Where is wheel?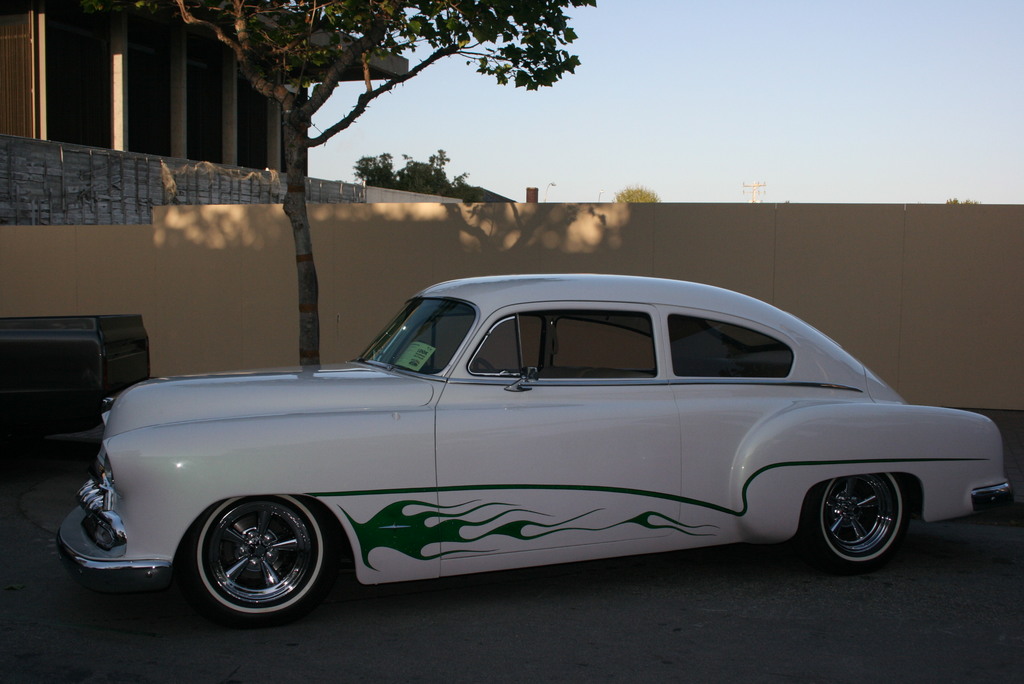
472/357/490/373.
